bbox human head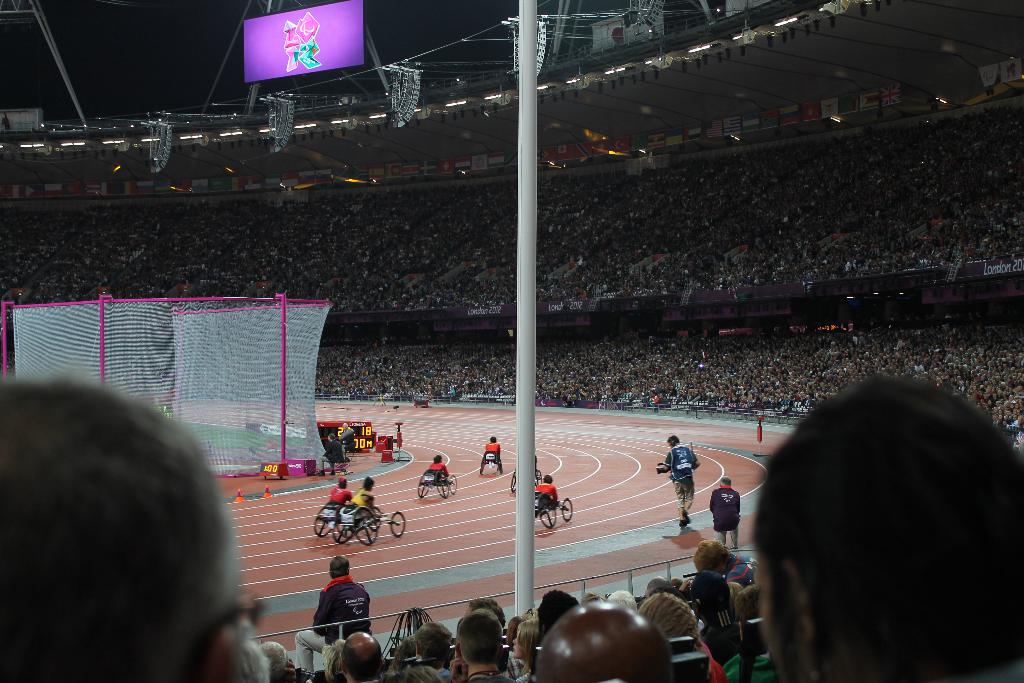
bbox=[533, 600, 669, 682]
